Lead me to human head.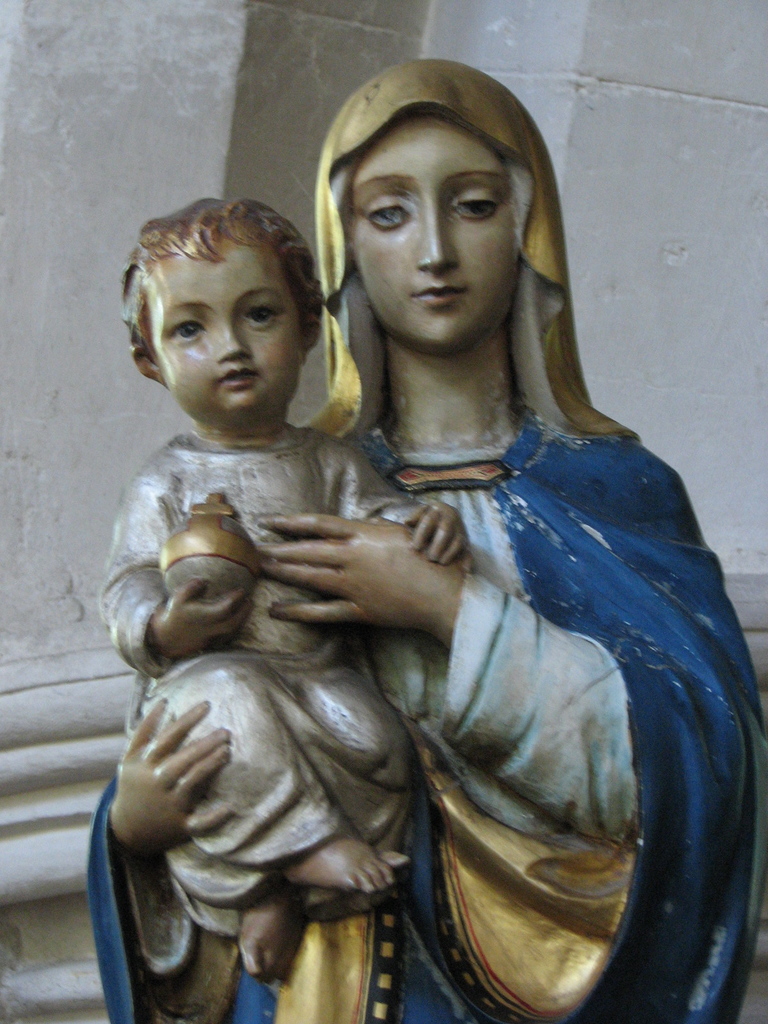
Lead to (x1=305, y1=49, x2=571, y2=392).
